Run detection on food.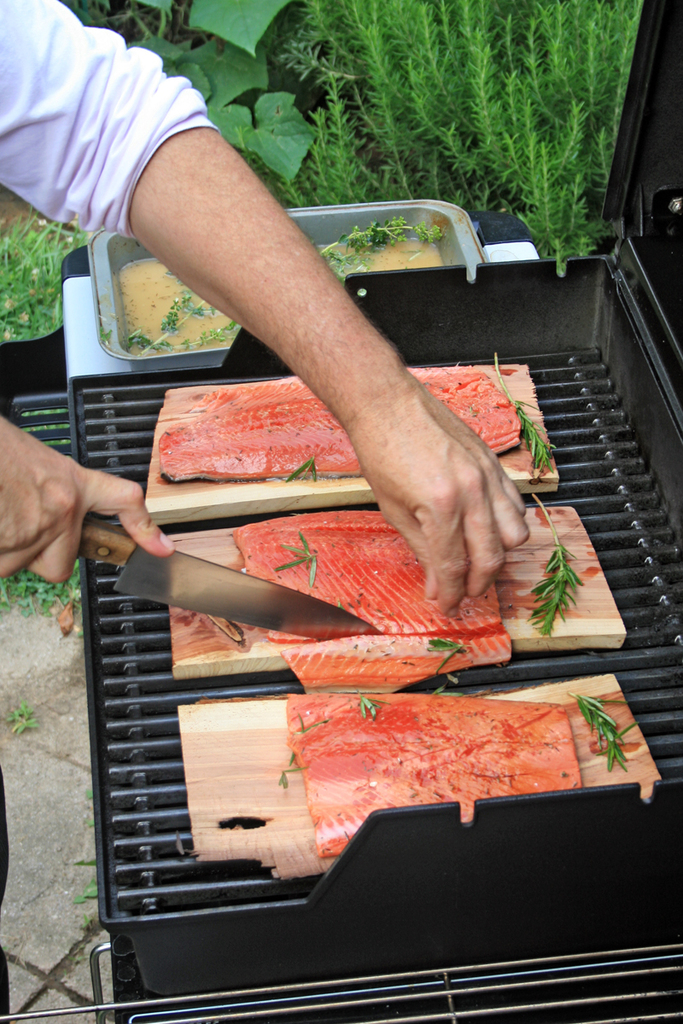
Result: l=274, t=684, r=585, b=836.
